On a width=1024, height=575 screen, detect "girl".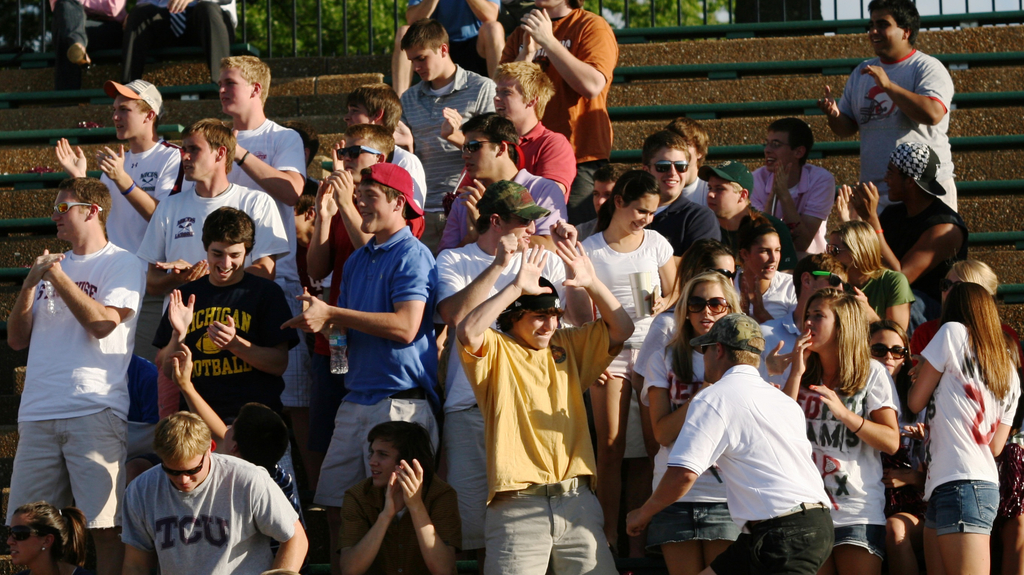
<bbox>904, 263, 1022, 574</bbox>.
